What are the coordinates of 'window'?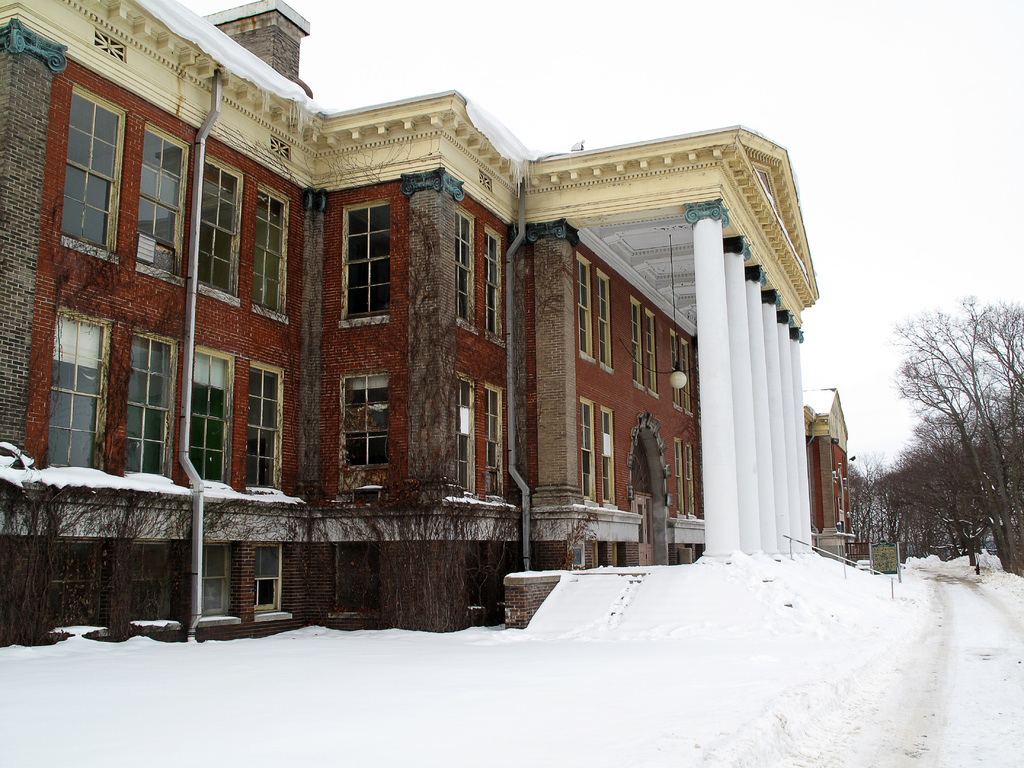
l=596, t=276, r=611, b=362.
